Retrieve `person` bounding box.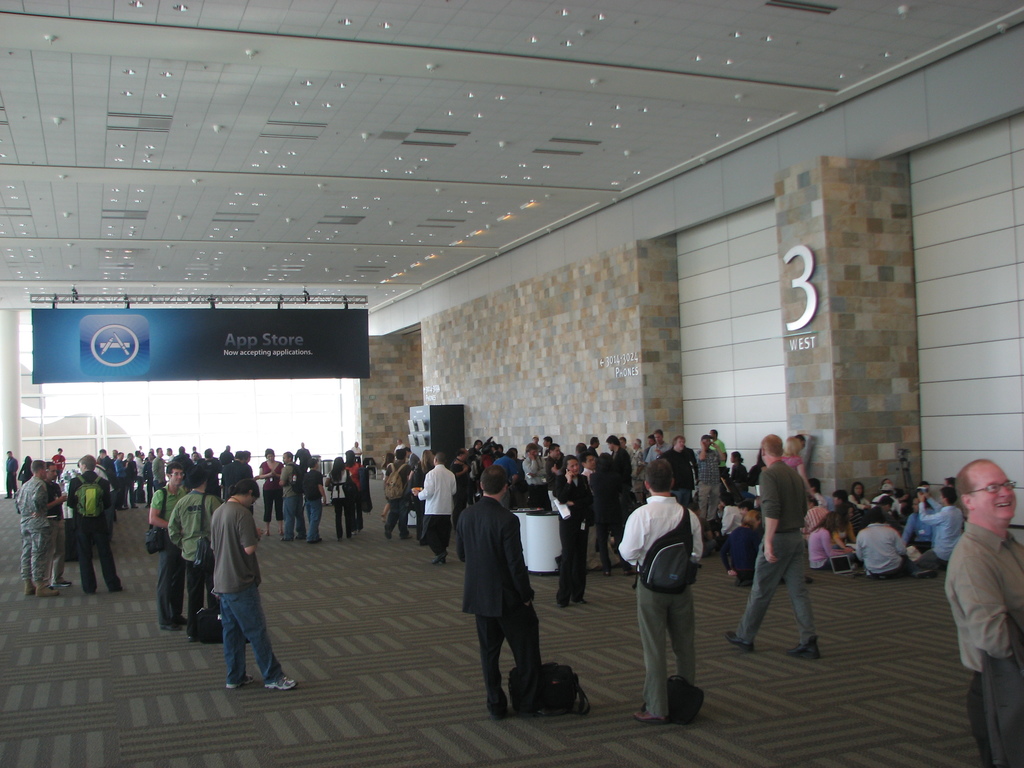
Bounding box: crop(546, 441, 564, 486).
